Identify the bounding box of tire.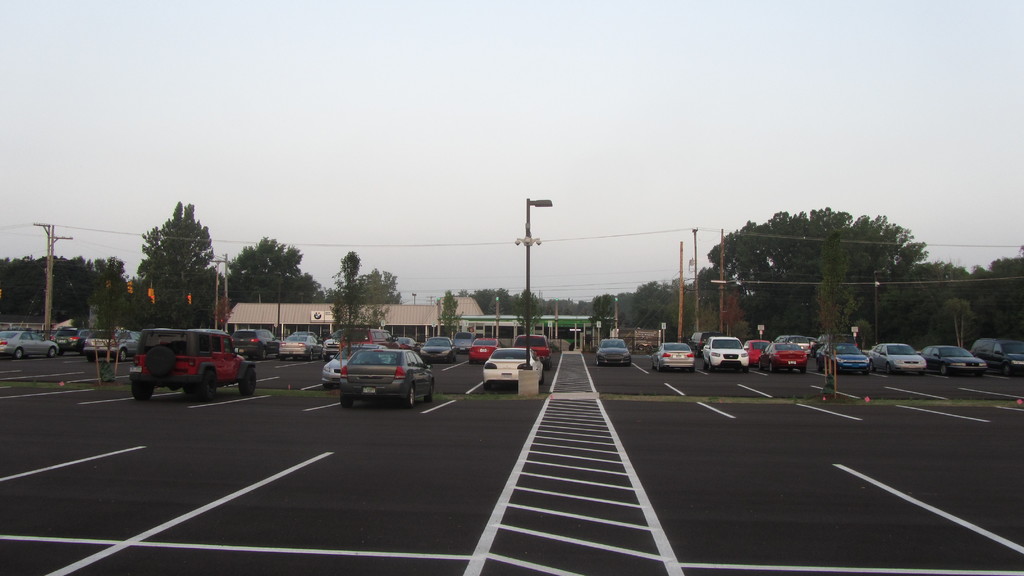
(left=424, top=379, right=436, bottom=403).
